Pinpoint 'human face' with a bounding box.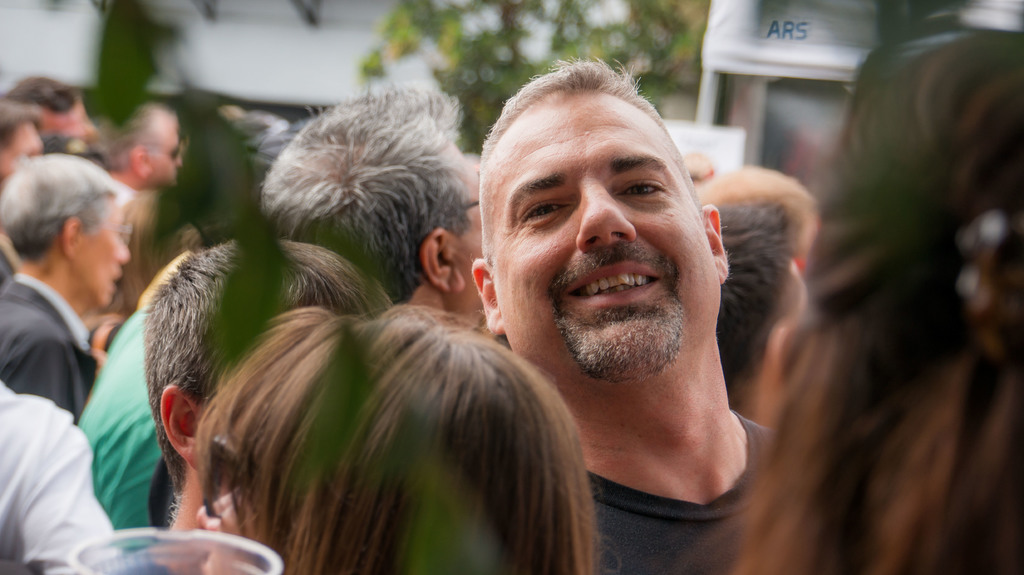
74:206:131:314.
